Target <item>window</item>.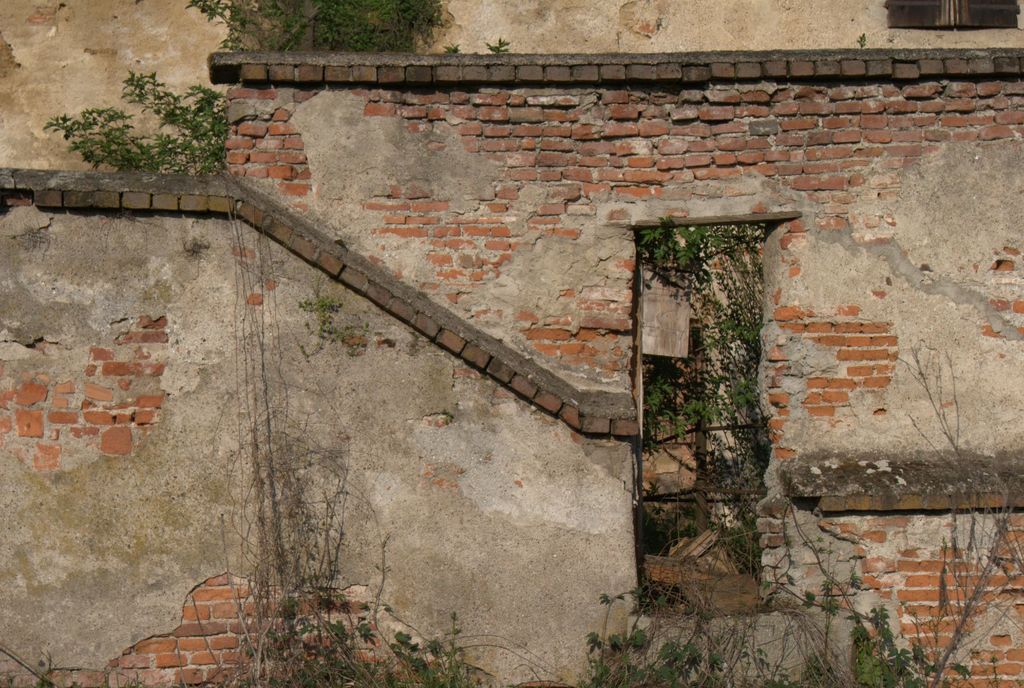
Target region: Rect(885, 0, 1020, 26).
